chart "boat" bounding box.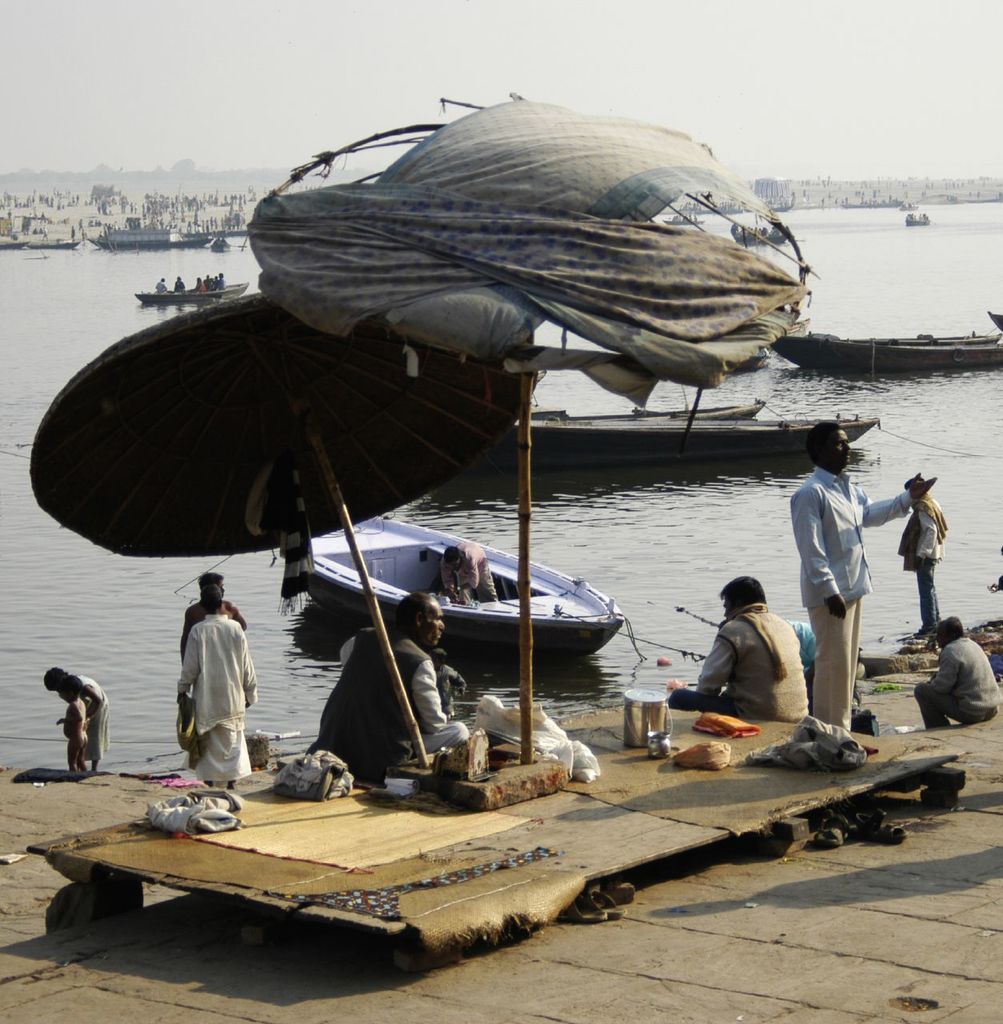
Charted: box=[465, 406, 883, 478].
